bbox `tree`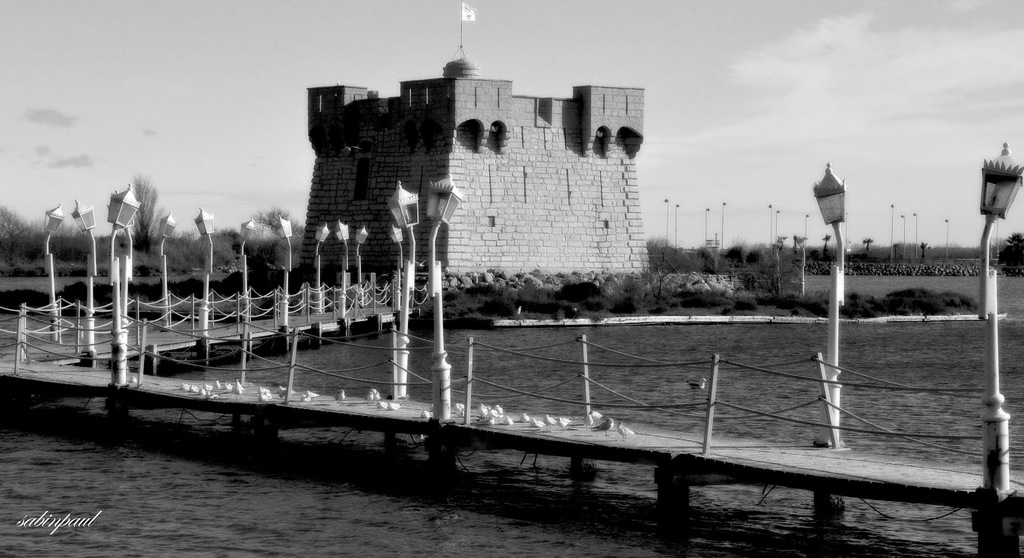
<box>123,181,165,250</box>
